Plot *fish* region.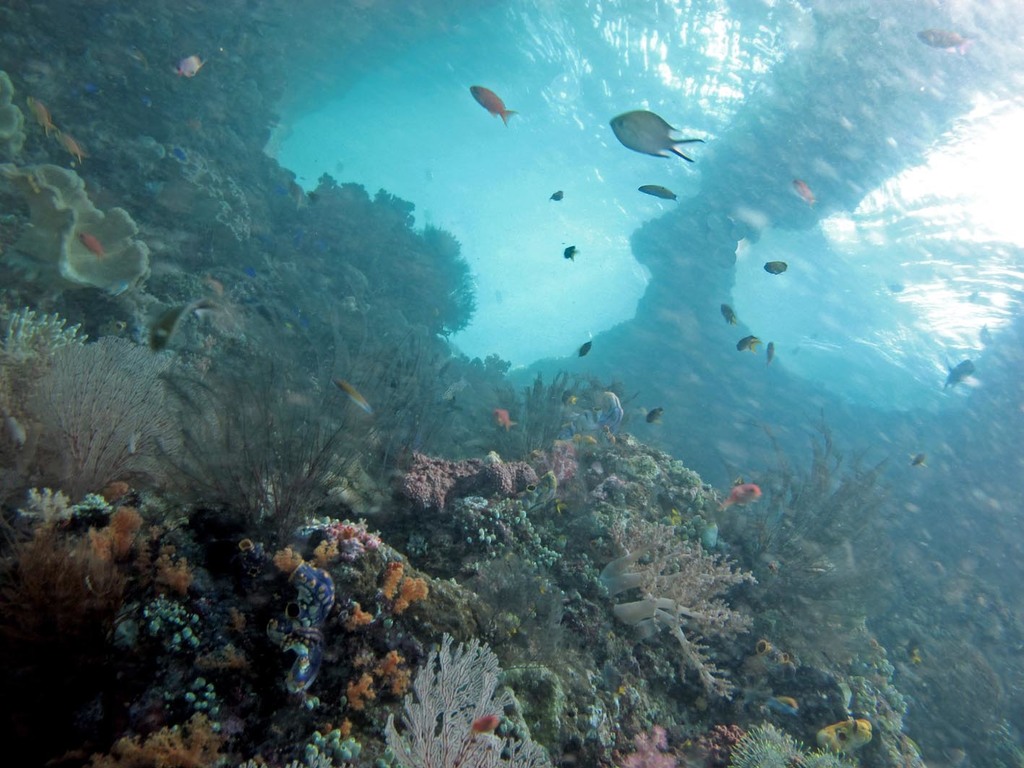
Plotted at (720, 483, 762, 506).
